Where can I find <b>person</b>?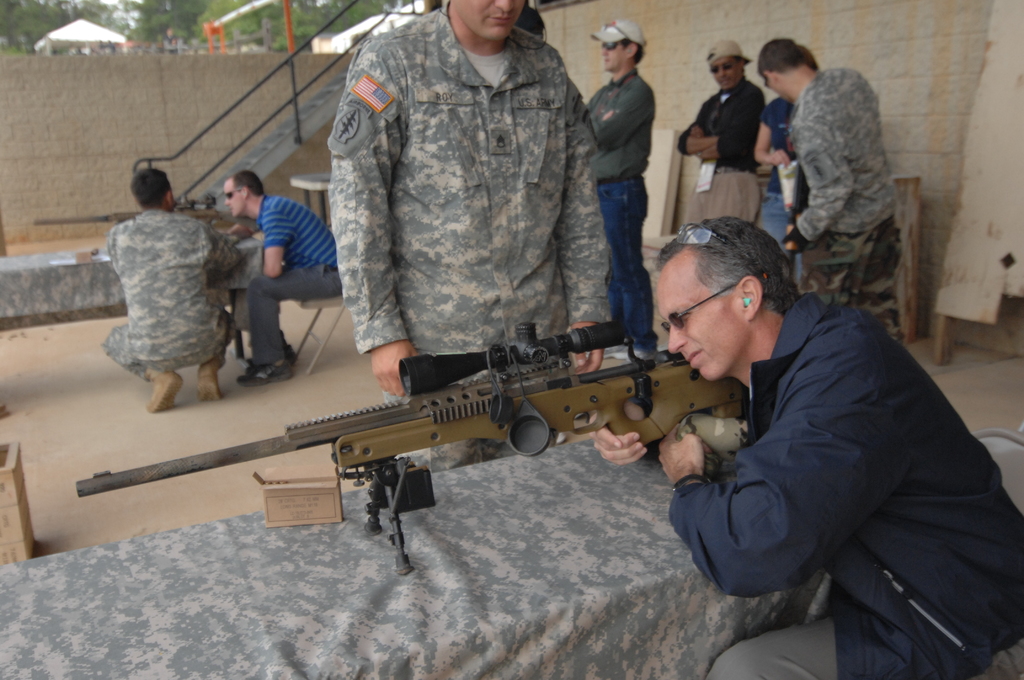
You can find it at crop(101, 151, 236, 421).
